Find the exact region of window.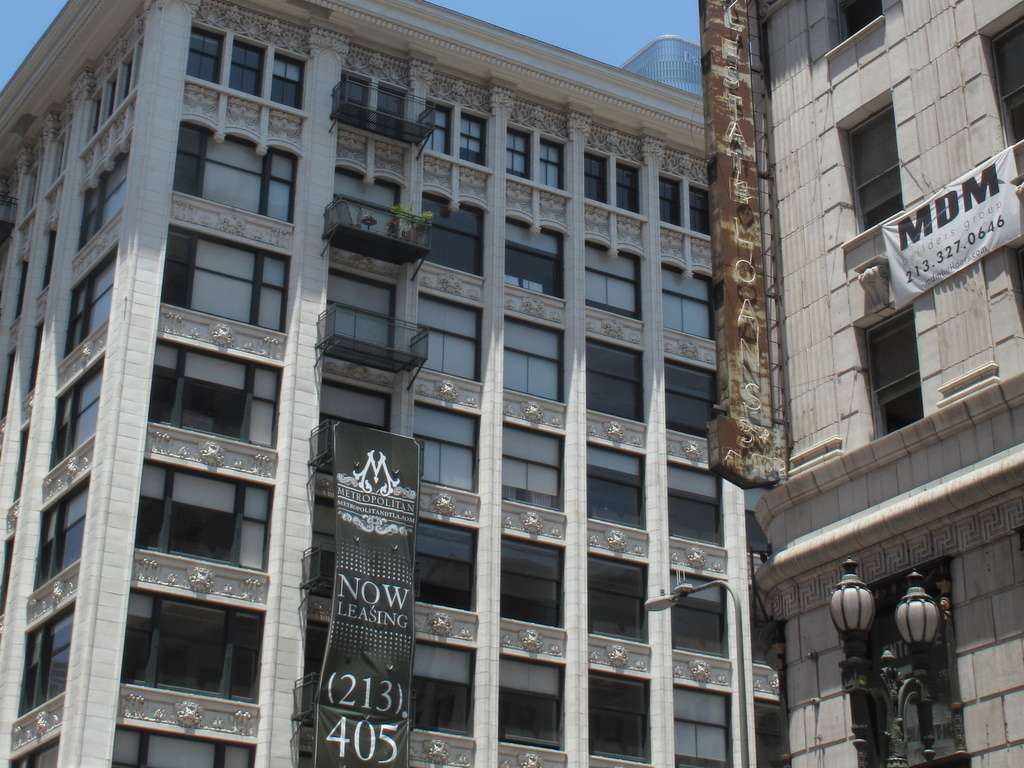
Exact region: pyautogui.locateOnScreen(491, 524, 572, 639).
